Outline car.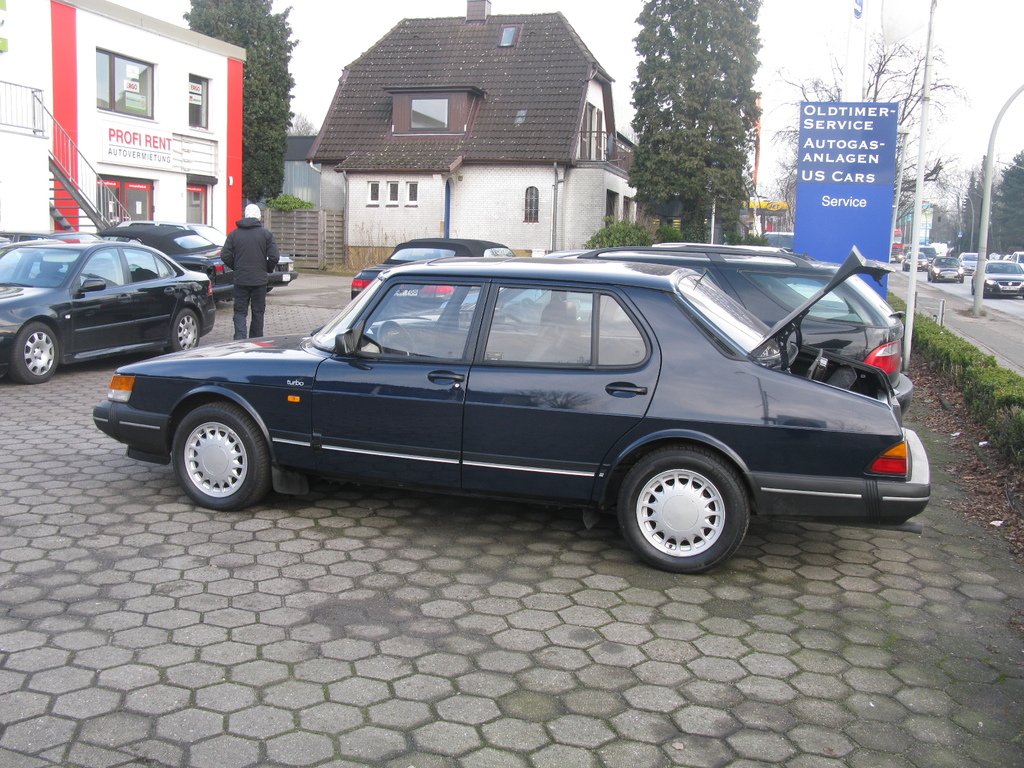
Outline: 361, 237, 915, 419.
